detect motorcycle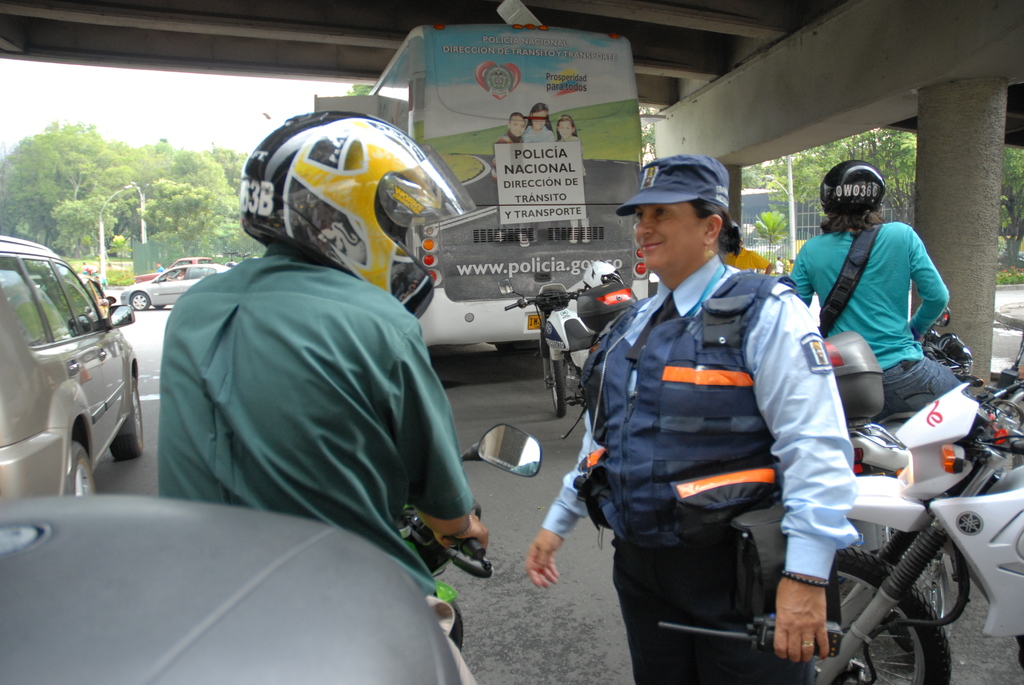
pyautogui.locateOnScreen(498, 283, 639, 436)
